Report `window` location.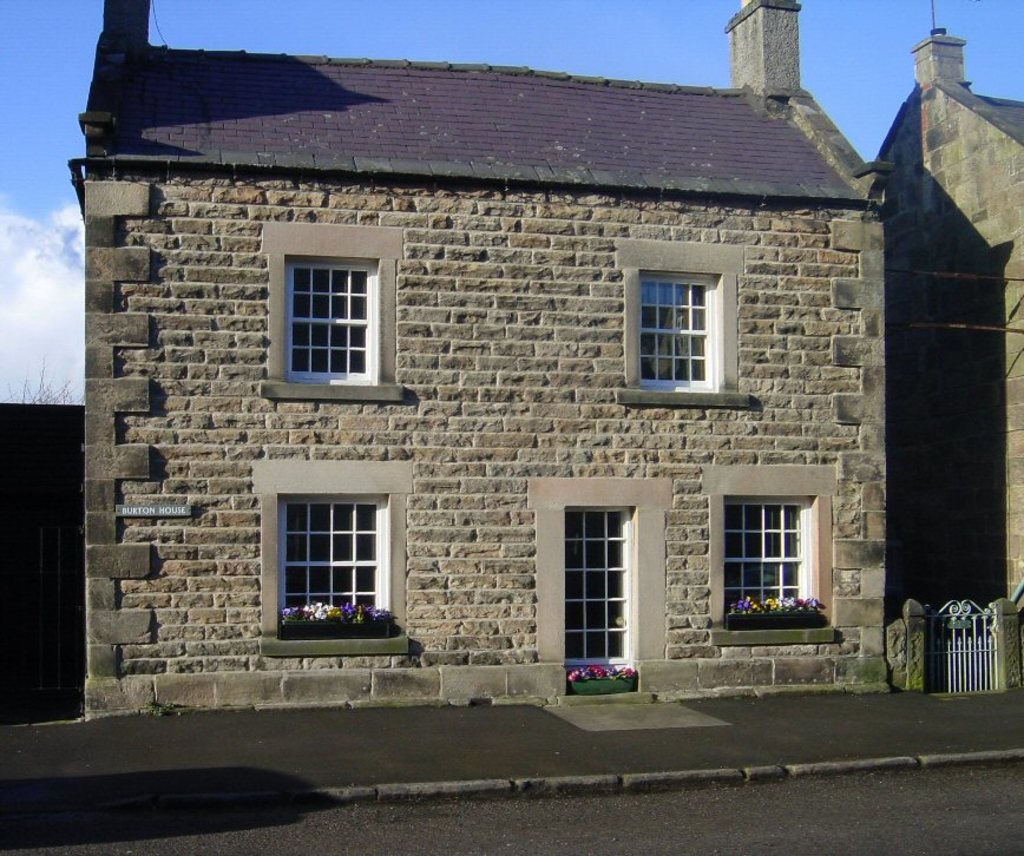
Report: [x1=294, y1=261, x2=372, y2=378].
